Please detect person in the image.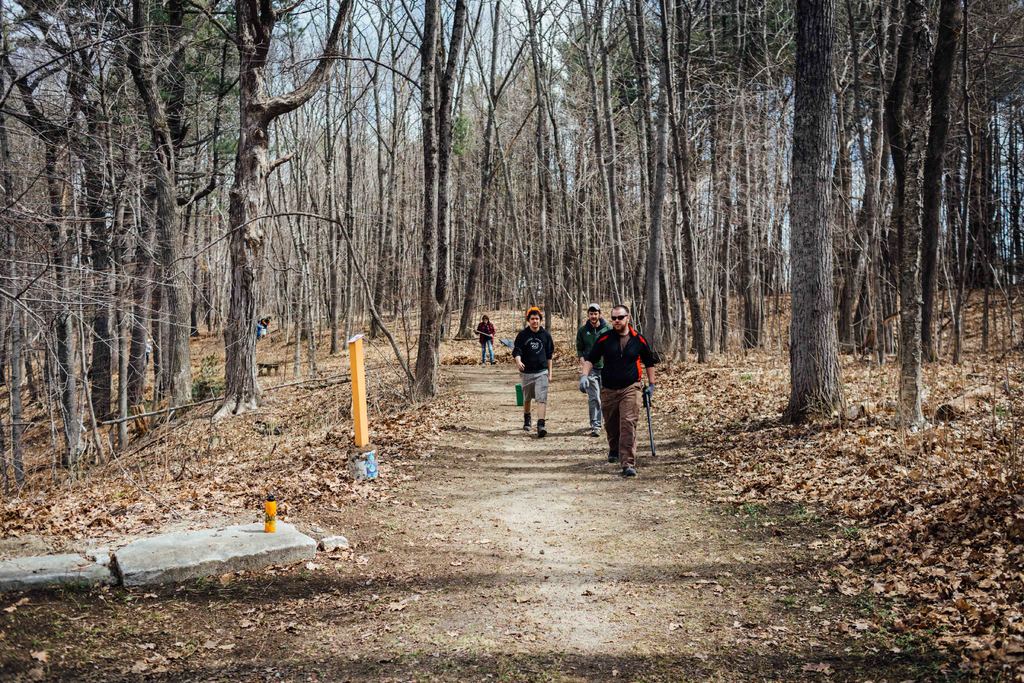
<box>515,300,555,442</box>.
